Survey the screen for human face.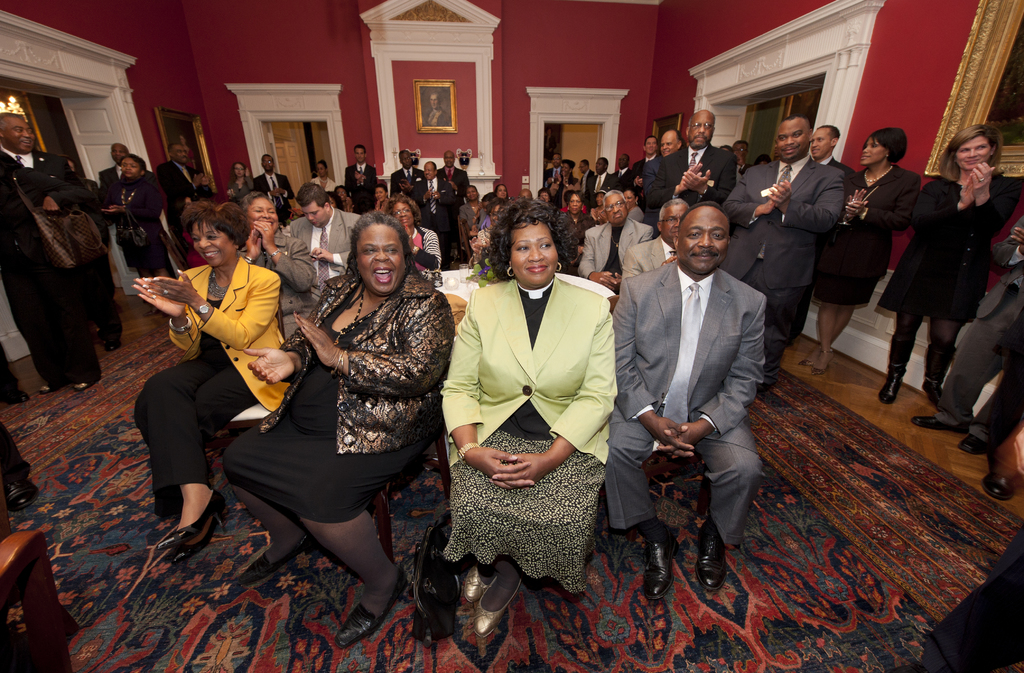
Survey found: region(506, 220, 564, 281).
